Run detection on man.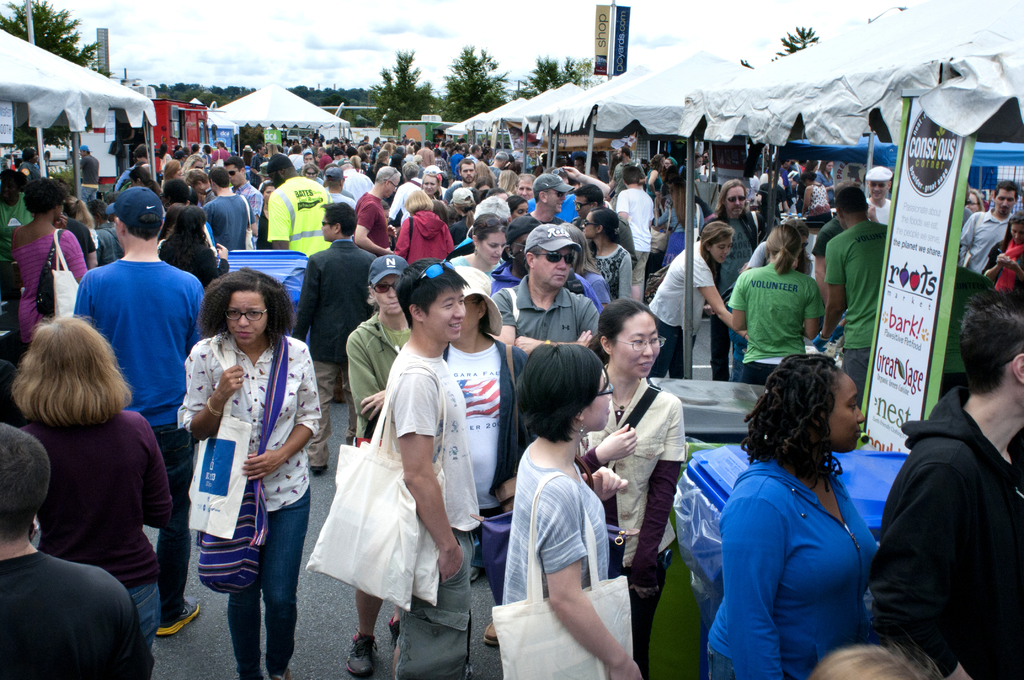
Result: [608, 145, 647, 208].
